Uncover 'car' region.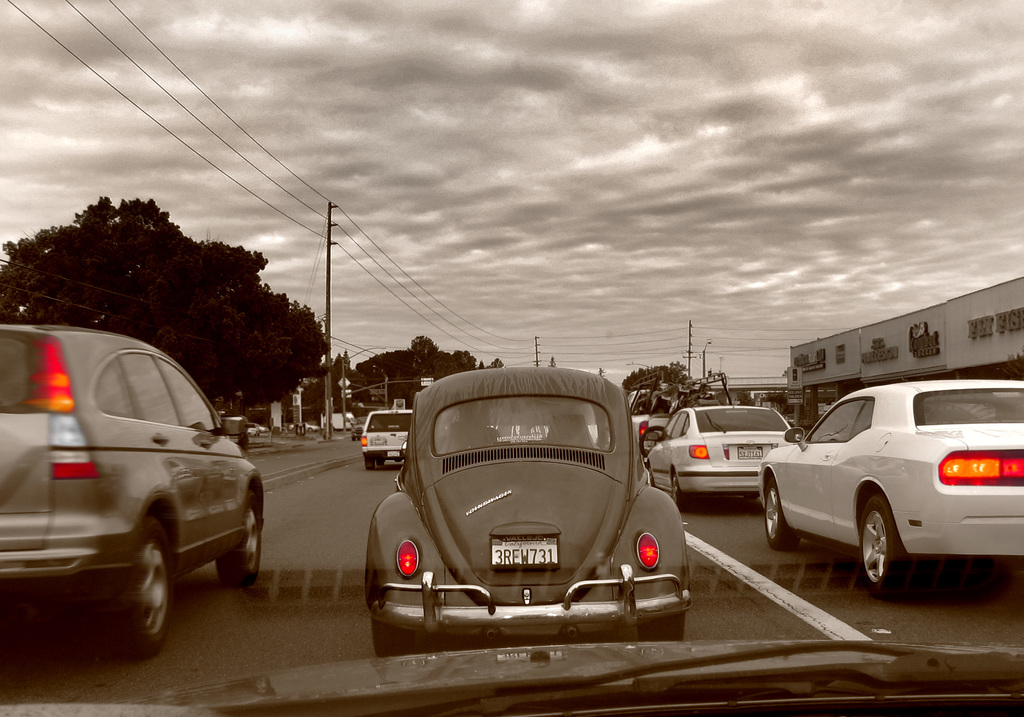
Uncovered: rect(363, 407, 413, 471).
